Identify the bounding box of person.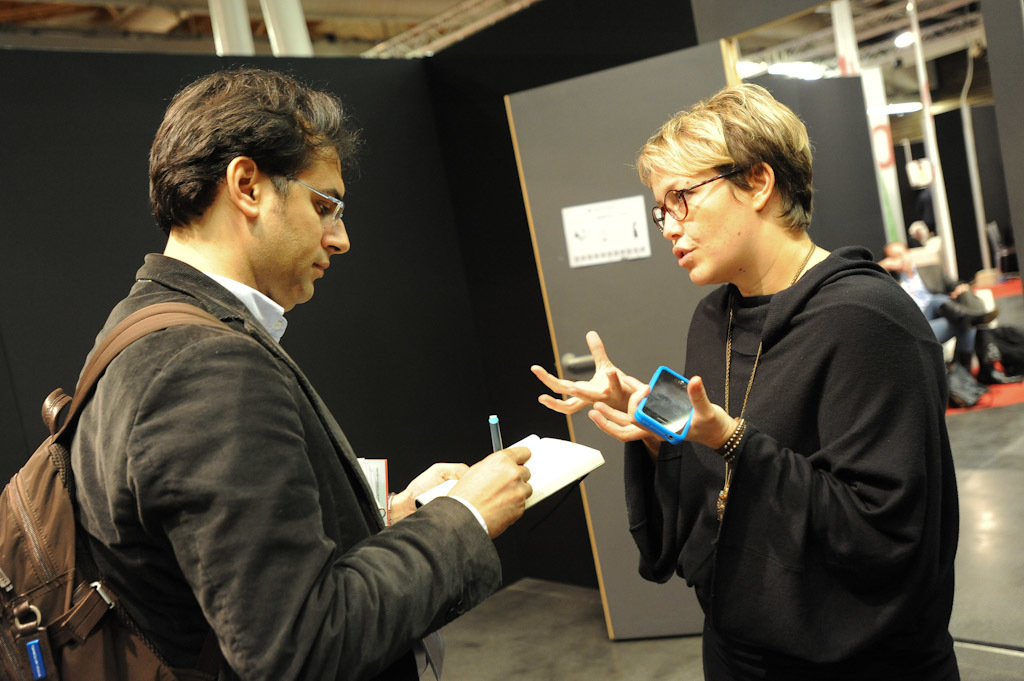
BBox(59, 64, 537, 680).
